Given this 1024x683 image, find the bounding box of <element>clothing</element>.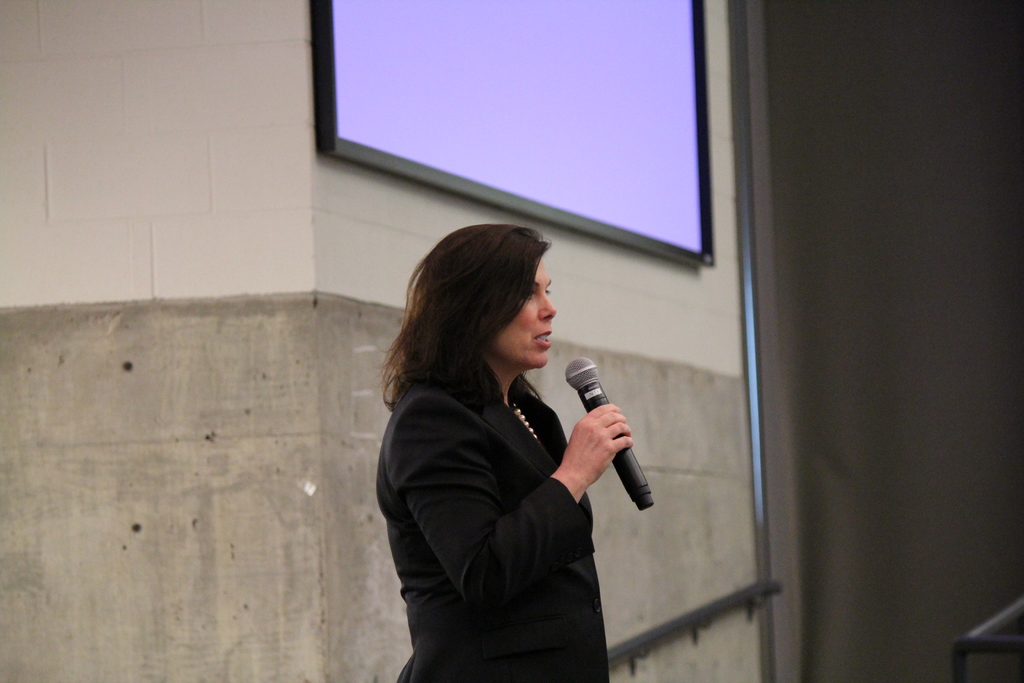
376/354/609/682.
